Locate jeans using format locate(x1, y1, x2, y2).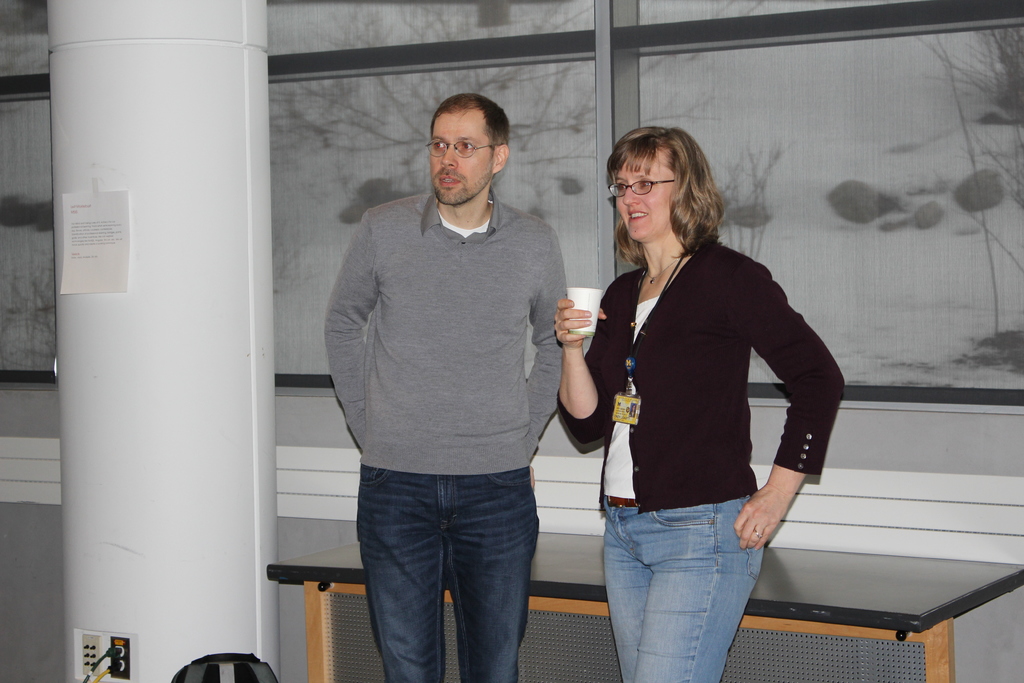
locate(598, 495, 765, 682).
